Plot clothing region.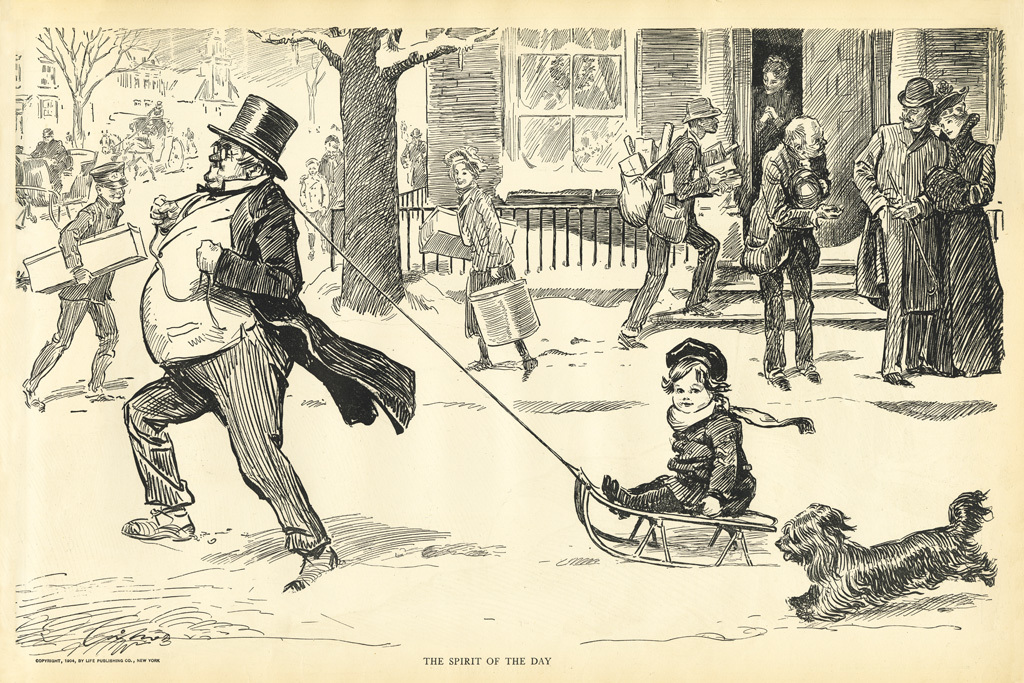
Plotted at <box>657,392,807,520</box>.
